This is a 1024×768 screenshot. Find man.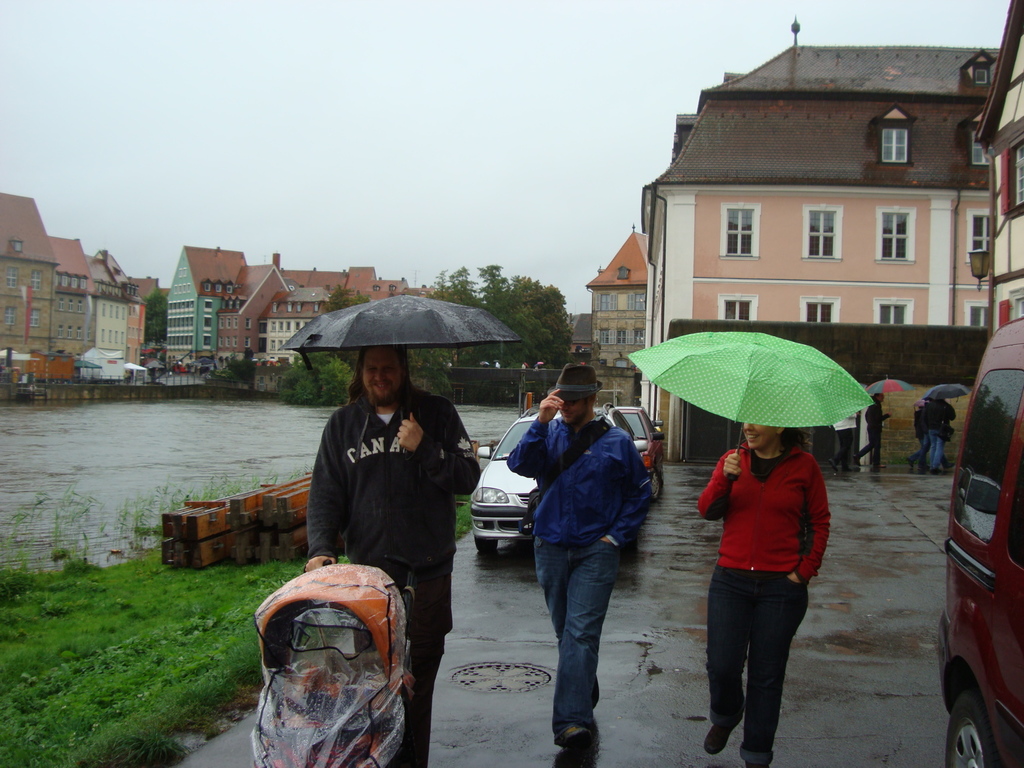
Bounding box: (305,341,477,767).
